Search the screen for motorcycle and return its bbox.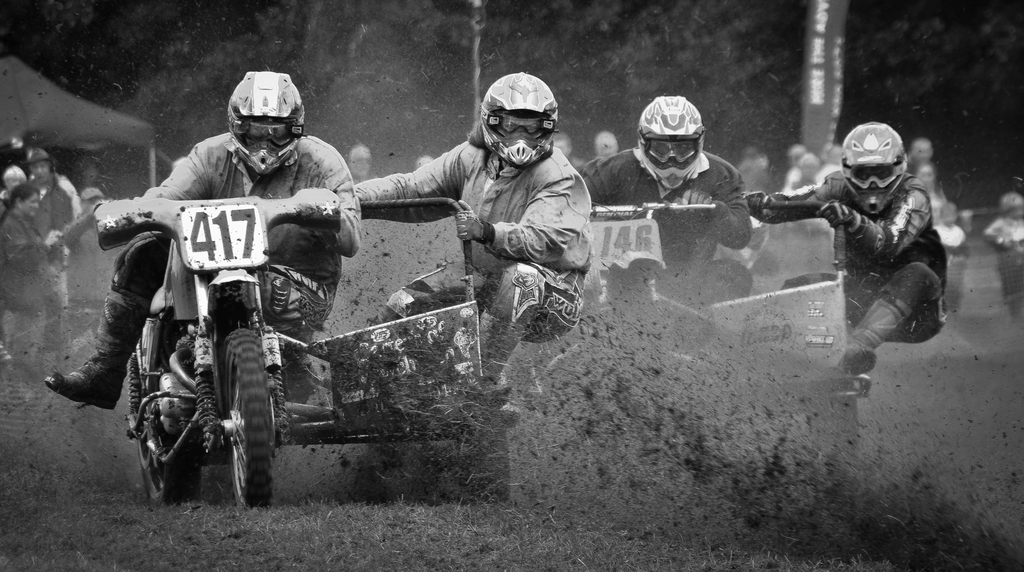
Found: Rect(932, 205, 991, 314).
